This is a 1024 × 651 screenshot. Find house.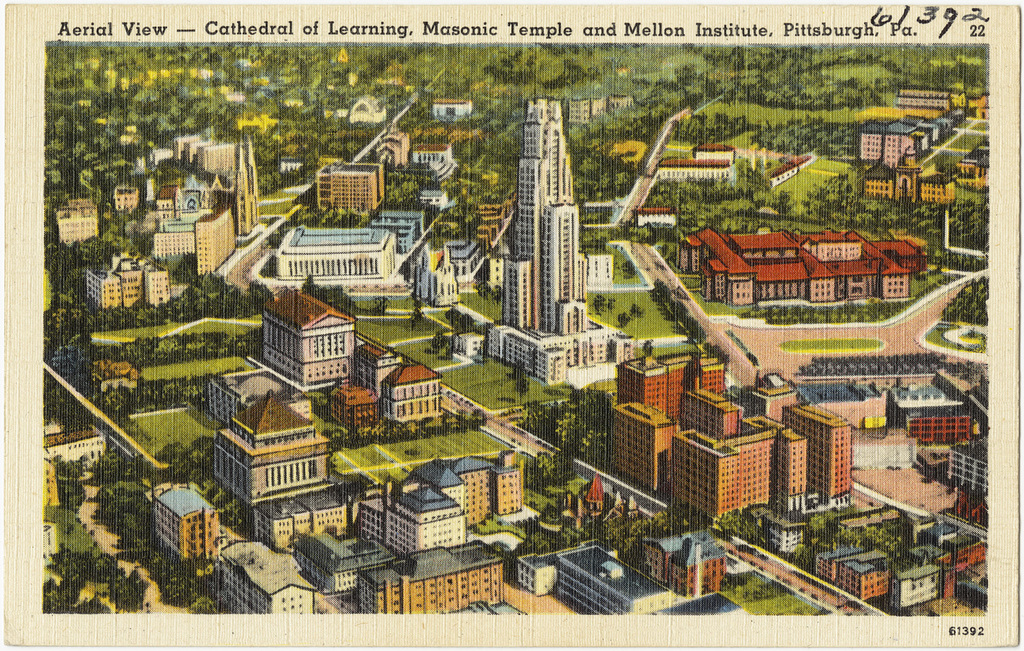
Bounding box: {"left": 825, "top": 529, "right": 967, "bottom": 615}.
